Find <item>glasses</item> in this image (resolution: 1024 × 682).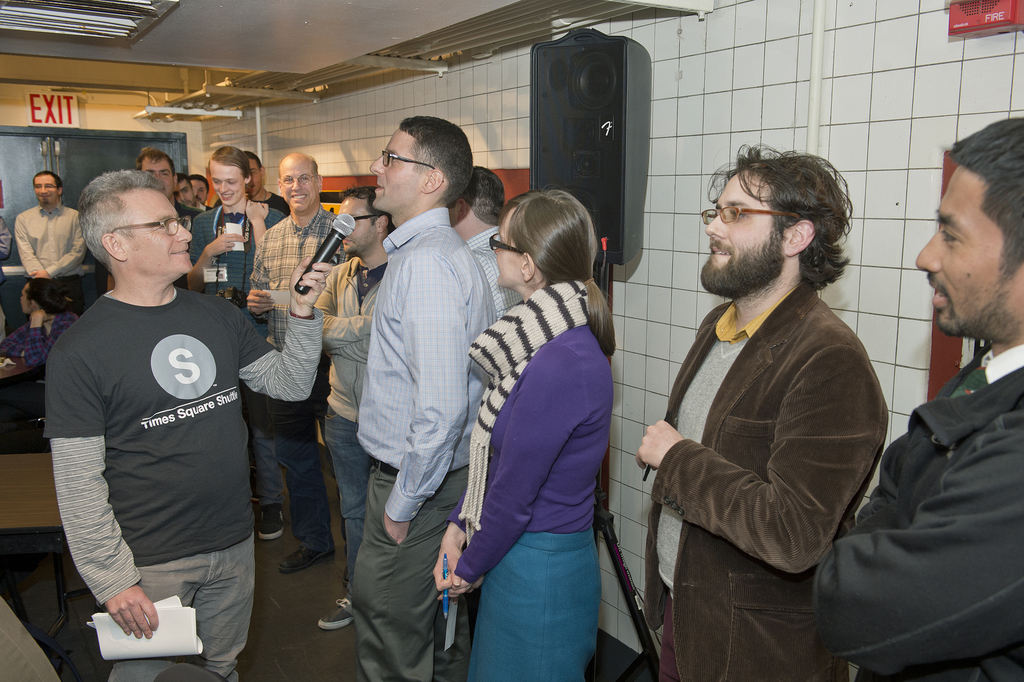
379:149:440:183.
